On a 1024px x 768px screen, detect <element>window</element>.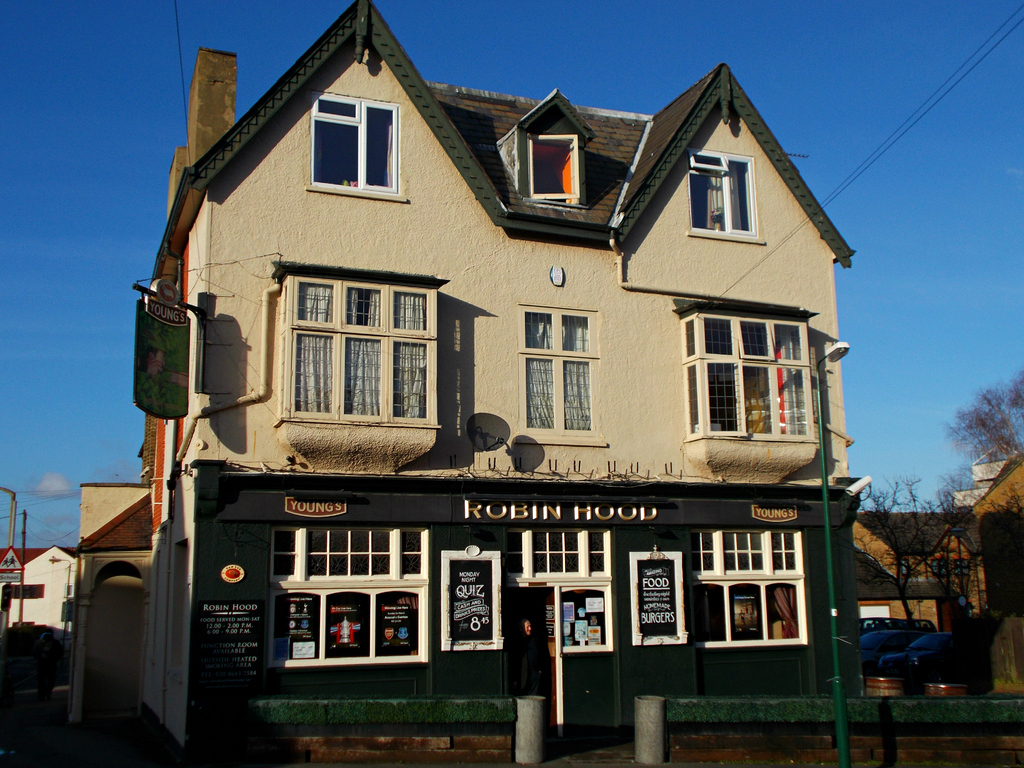
{"x1": 698, "y1": 531, "x2": 812, "y2": 659}.
